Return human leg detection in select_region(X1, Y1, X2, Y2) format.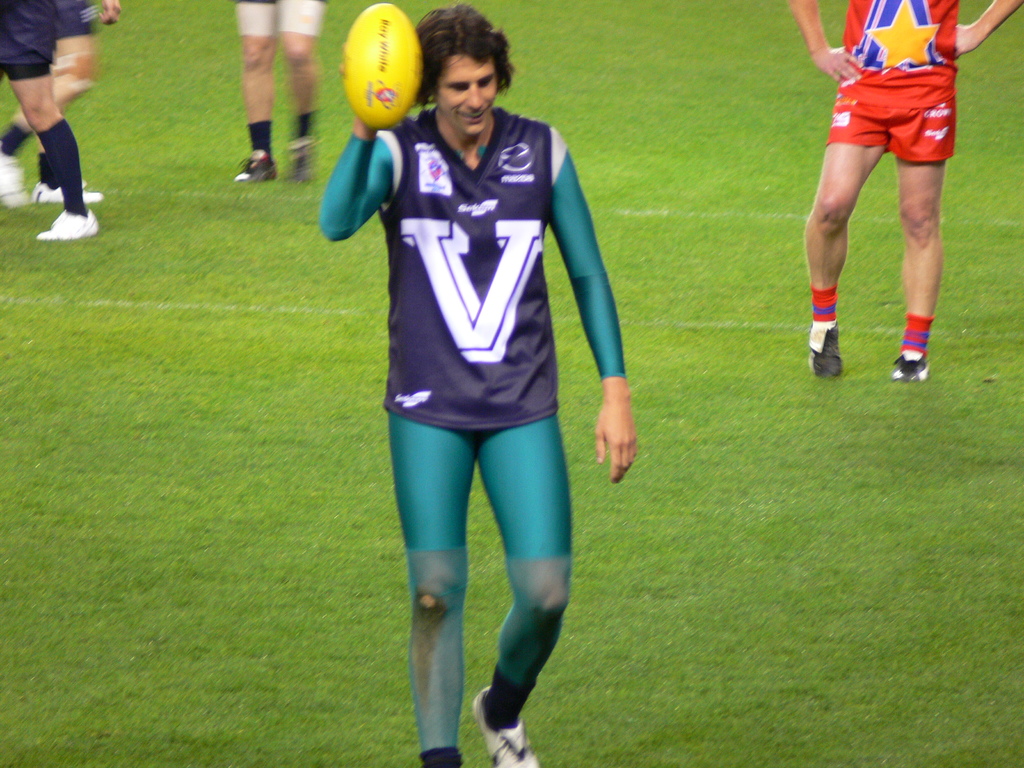
select_region(274, 0, 327, 187).
